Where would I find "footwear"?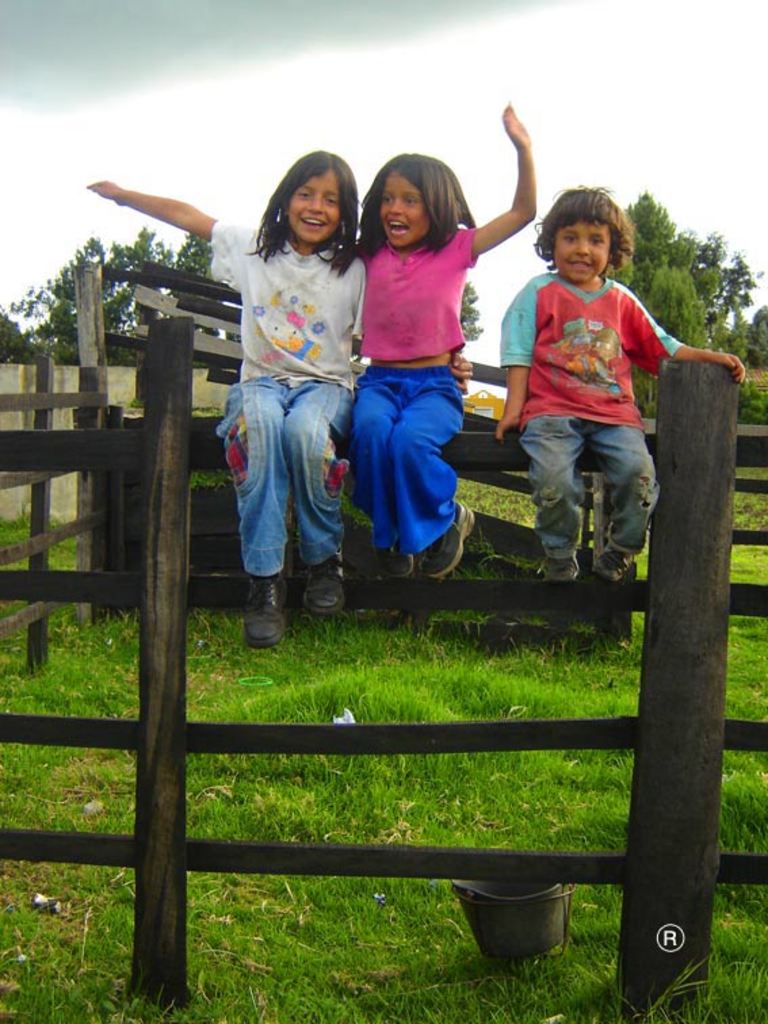
At 238/554/303/645.
